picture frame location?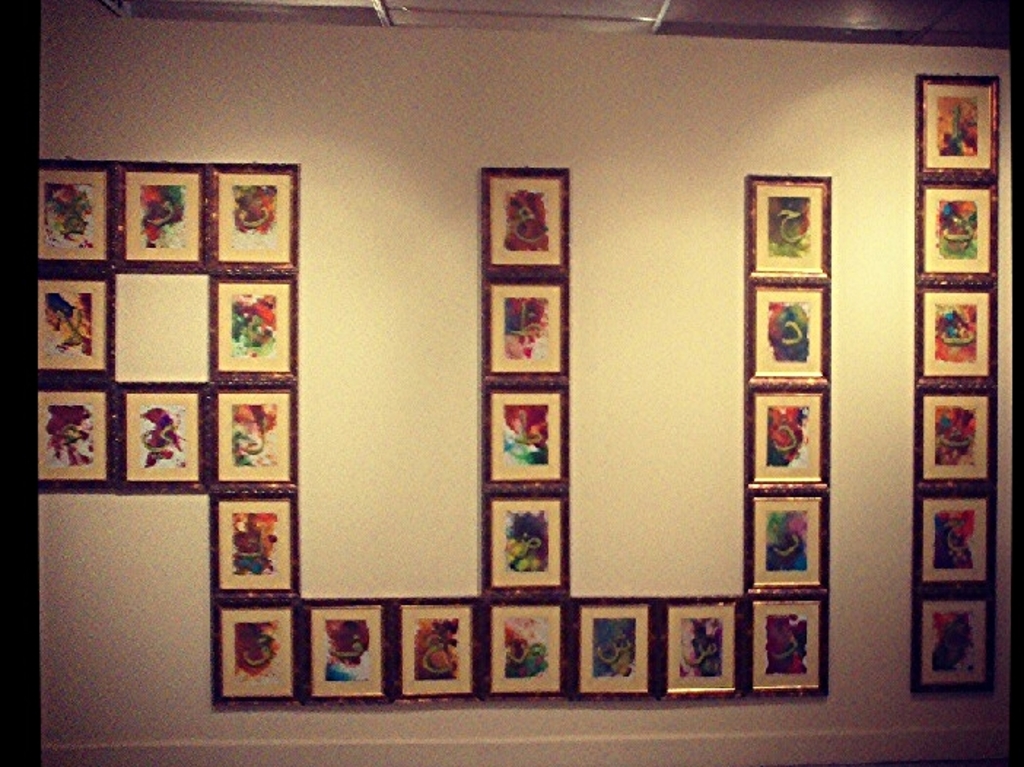
904 480 995 586
